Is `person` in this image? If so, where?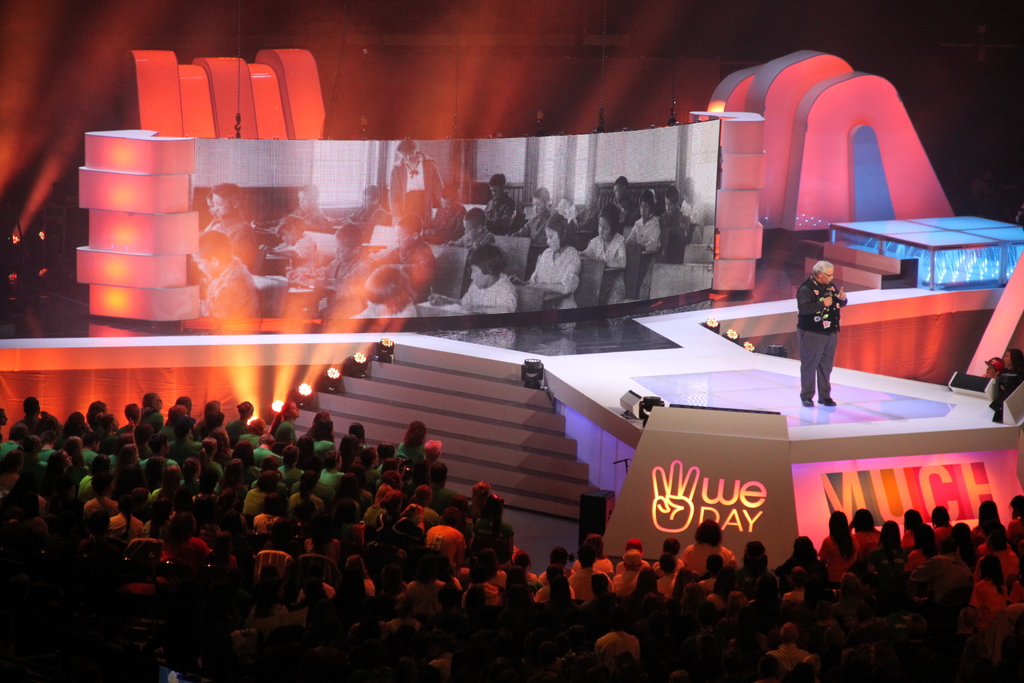
Yes, at x1=378, y1=493, x2=403, y2=534.
